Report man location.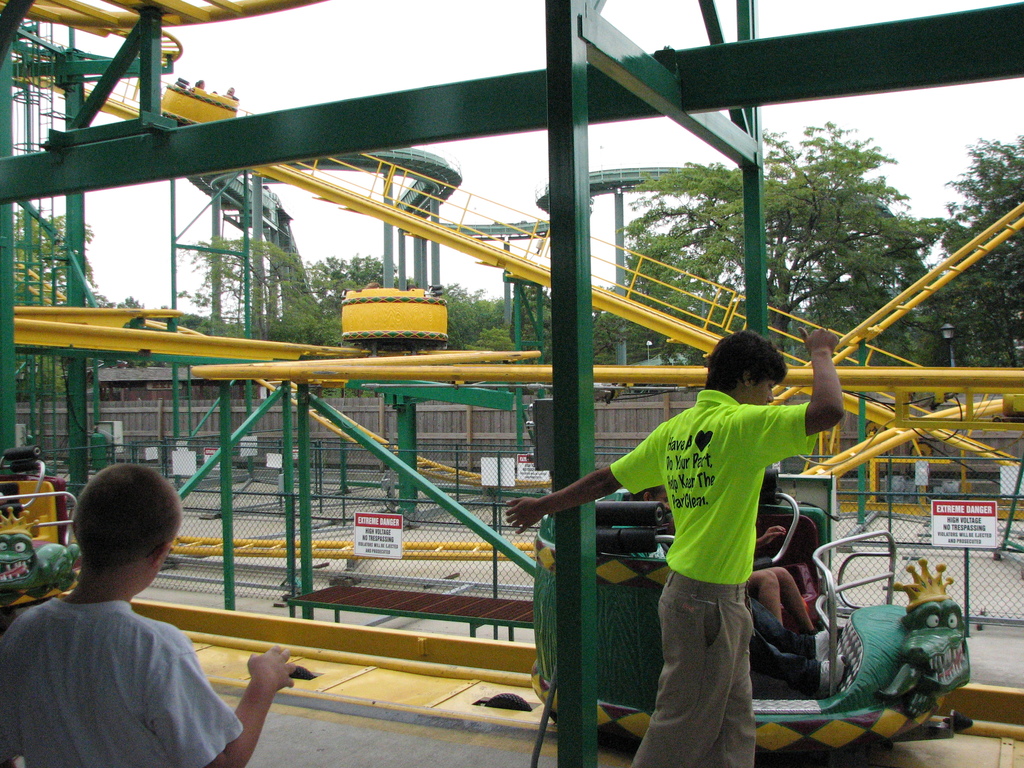
Report: crop(0, 463, 297, 767).
